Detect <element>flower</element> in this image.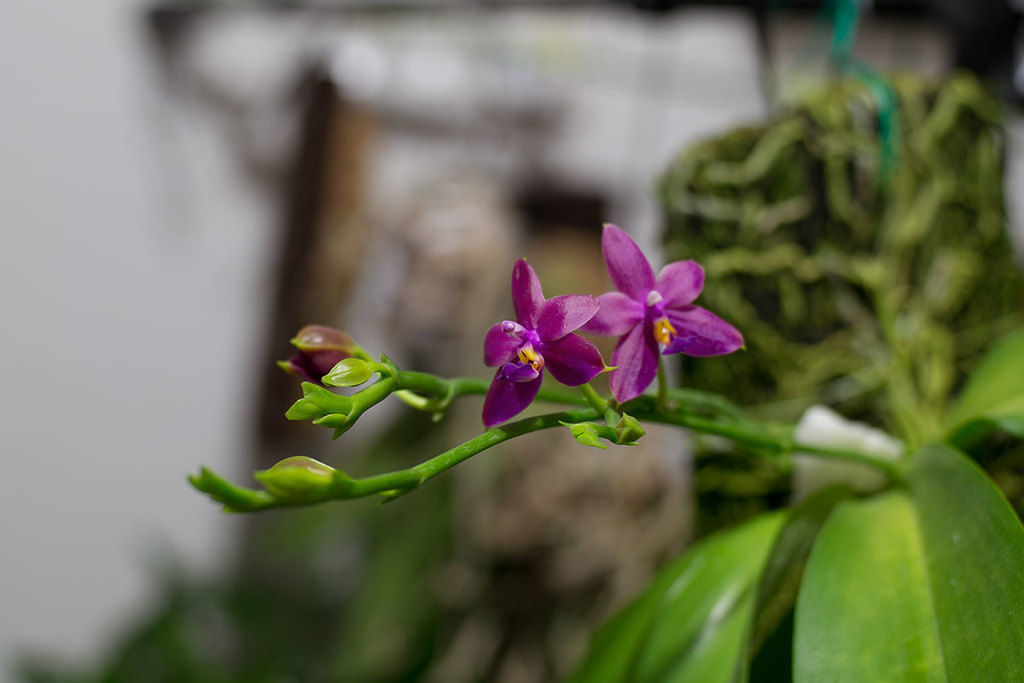
Detection: region(481, 254, 625, 431).
